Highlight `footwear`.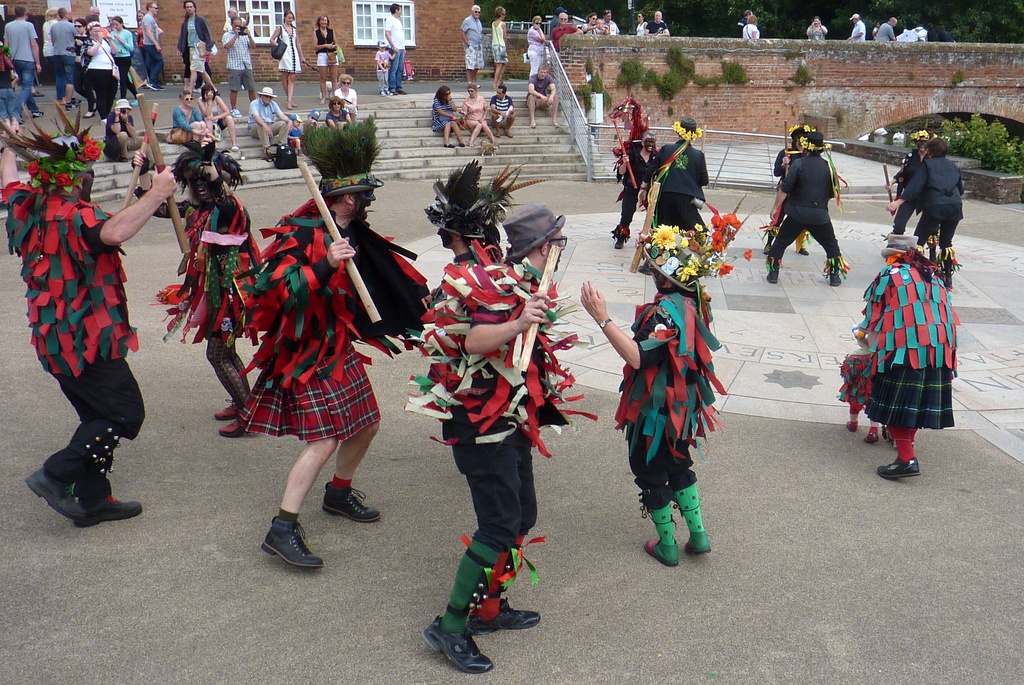
Highlighted region: bbox(265, 143, 269, 158).
